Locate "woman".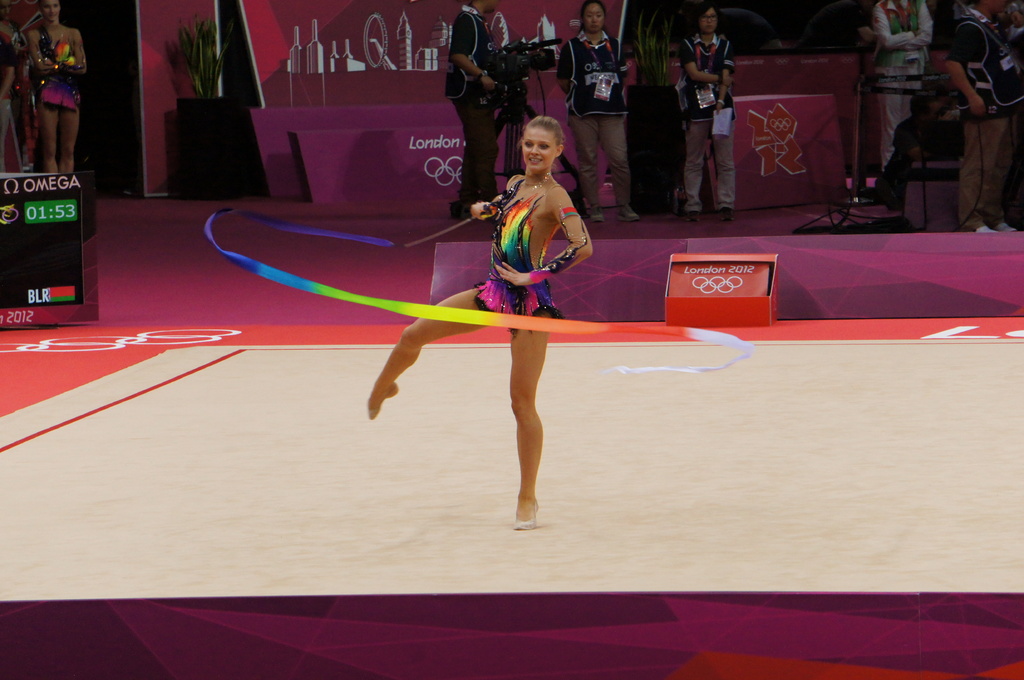
Bounding box: [left=676, top=0, right=737, bottom=214].
